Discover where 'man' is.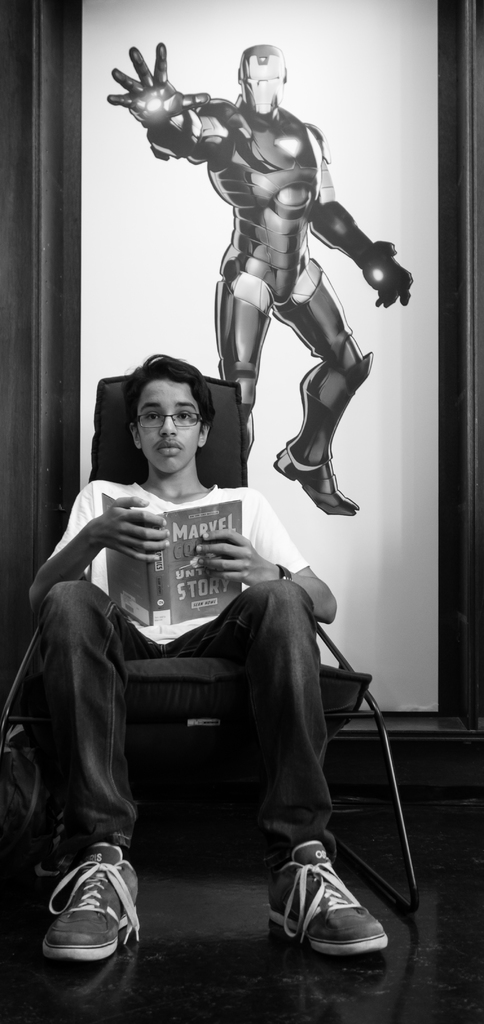
Discovered at l=22, t=417, r=365, b=914.
